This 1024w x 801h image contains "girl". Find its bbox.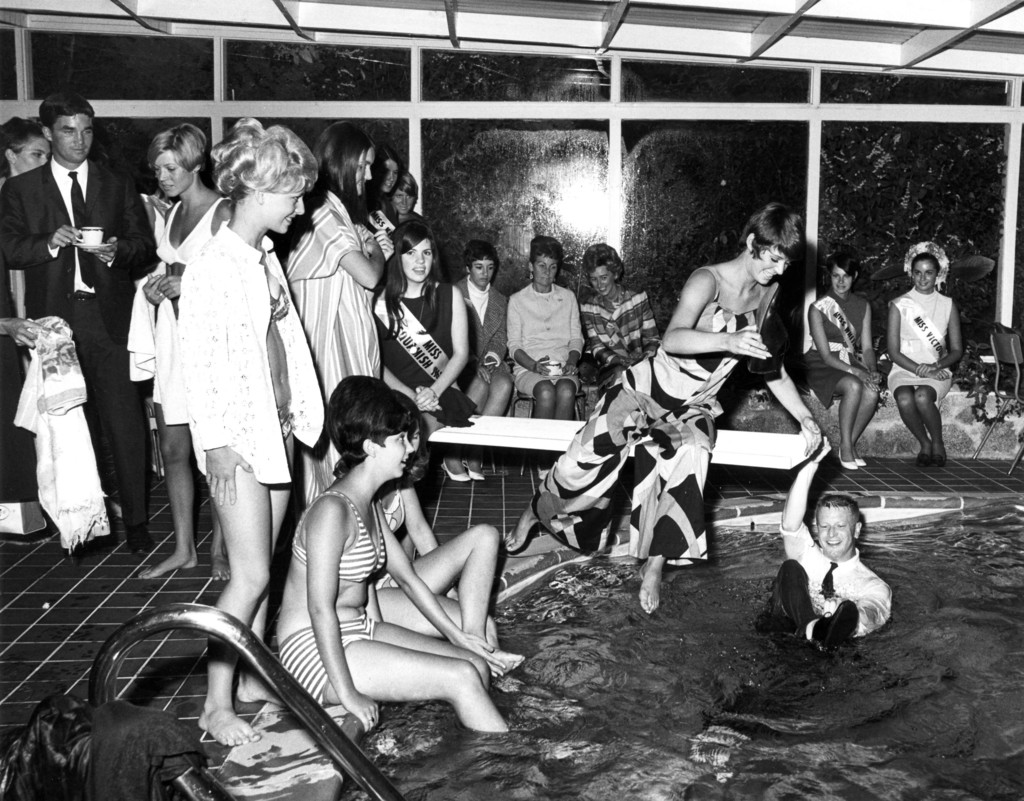
left=177, top=109, right=321, bottom=743.
